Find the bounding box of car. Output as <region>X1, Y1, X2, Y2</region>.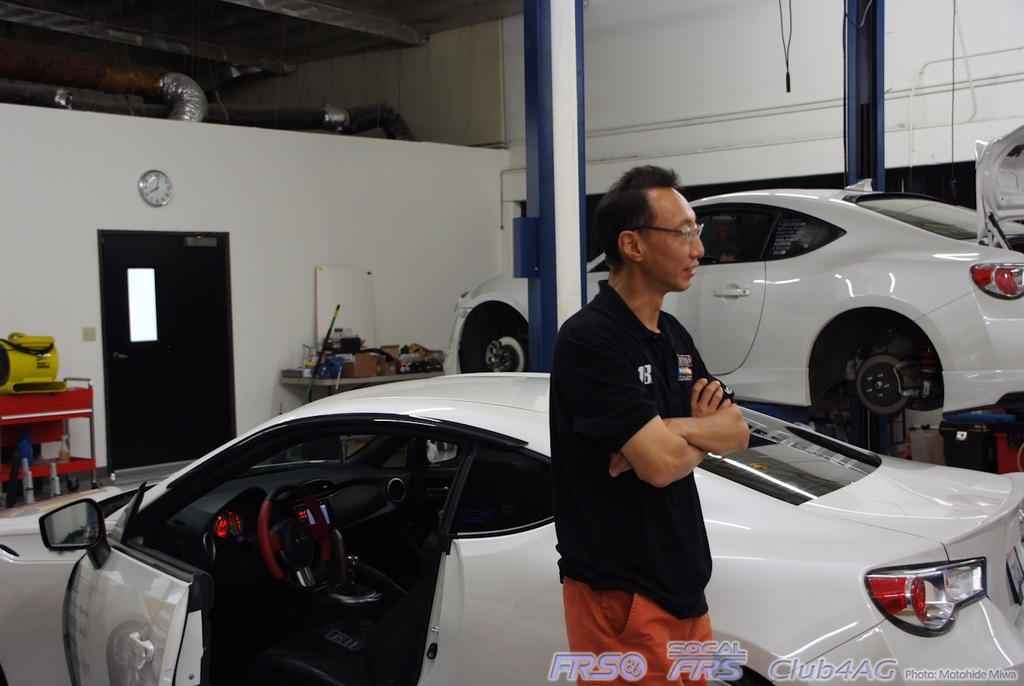
<region>434, 176, 1023, 442</region>.
